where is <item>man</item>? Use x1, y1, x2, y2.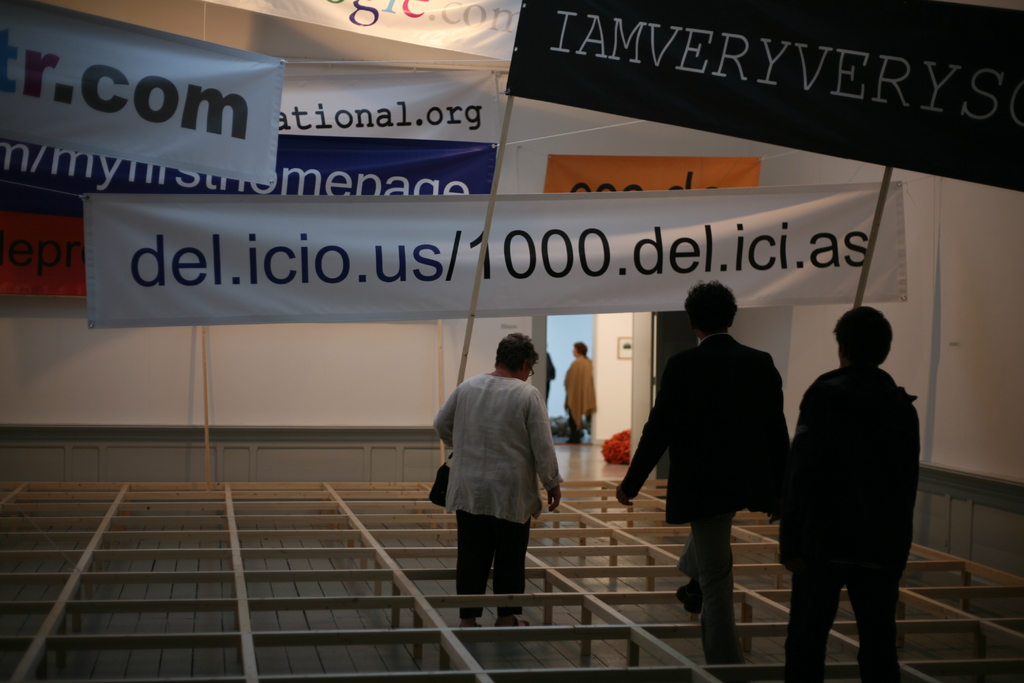
780, 304, 920, 682.
